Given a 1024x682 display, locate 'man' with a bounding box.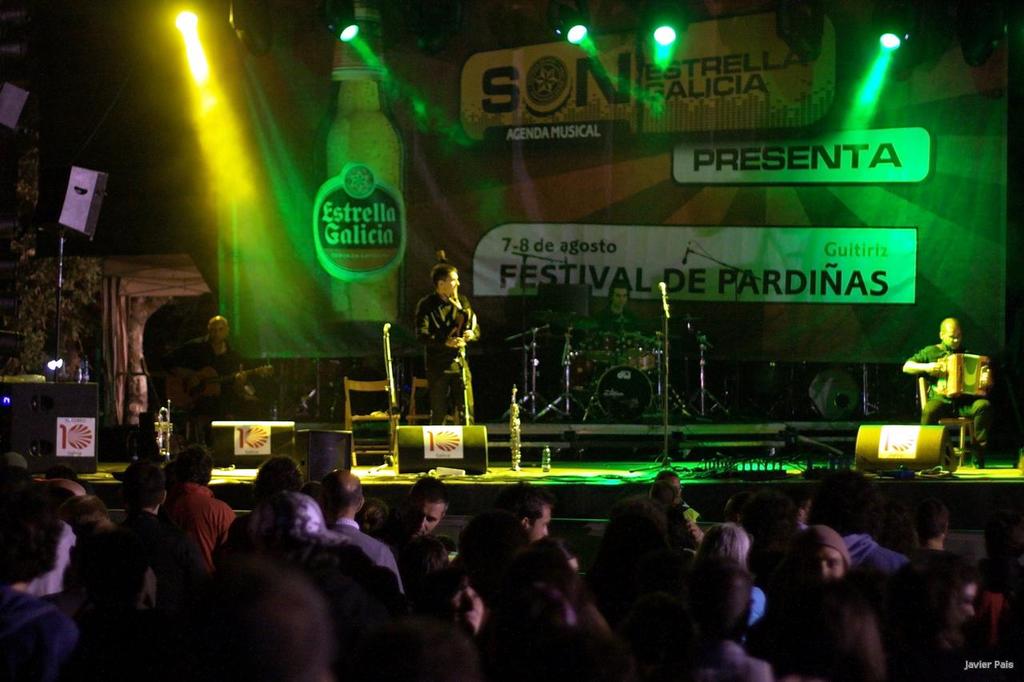
Located: 903 317 990 450.
